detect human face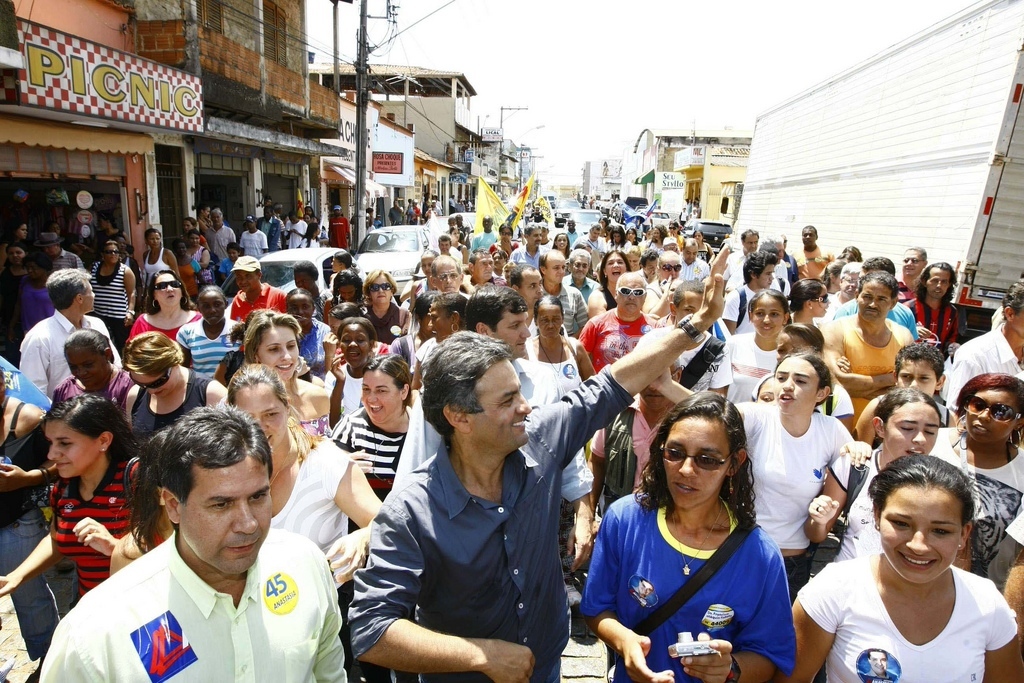
bbox(844, 273, 860, 294)
